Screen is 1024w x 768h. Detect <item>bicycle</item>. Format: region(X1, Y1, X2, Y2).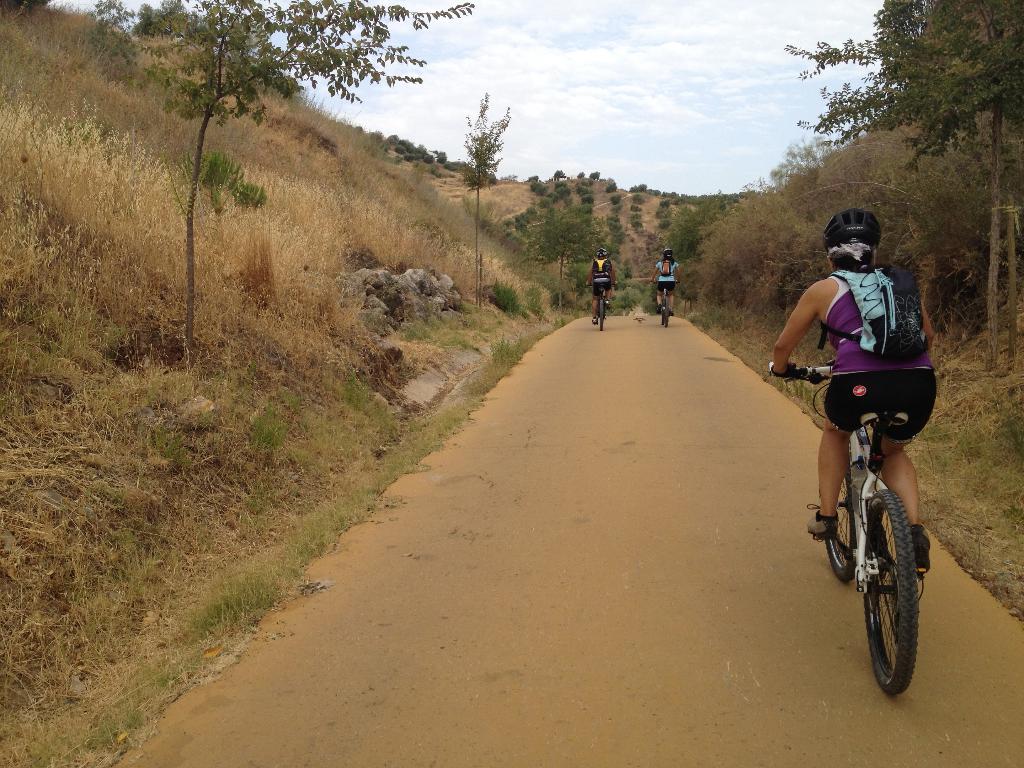
region(769, 361, 930, 696).
